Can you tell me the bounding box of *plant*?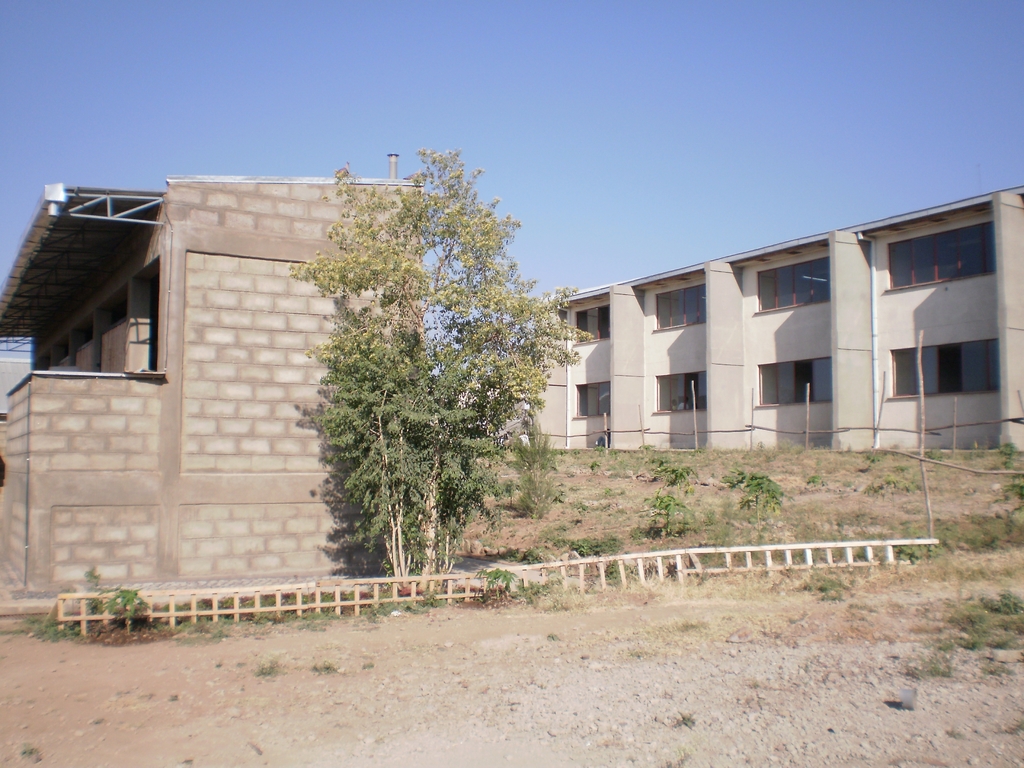
{"left": 722, "top": 469, "right": 791, "bottom": 538}.
